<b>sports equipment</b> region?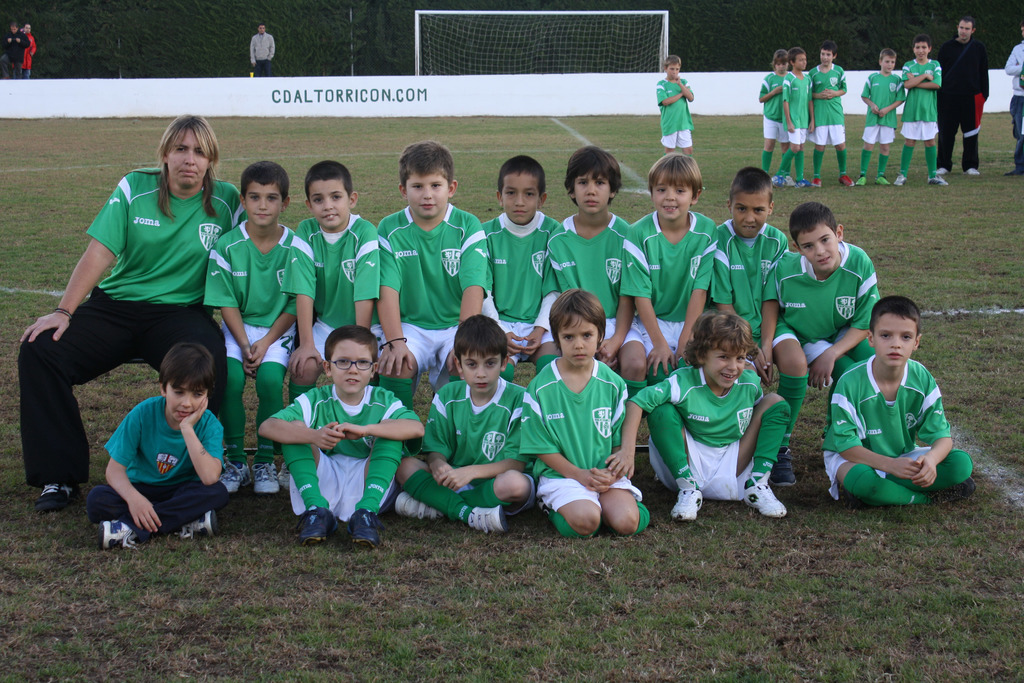
box=[219, 460, 250, 491]
